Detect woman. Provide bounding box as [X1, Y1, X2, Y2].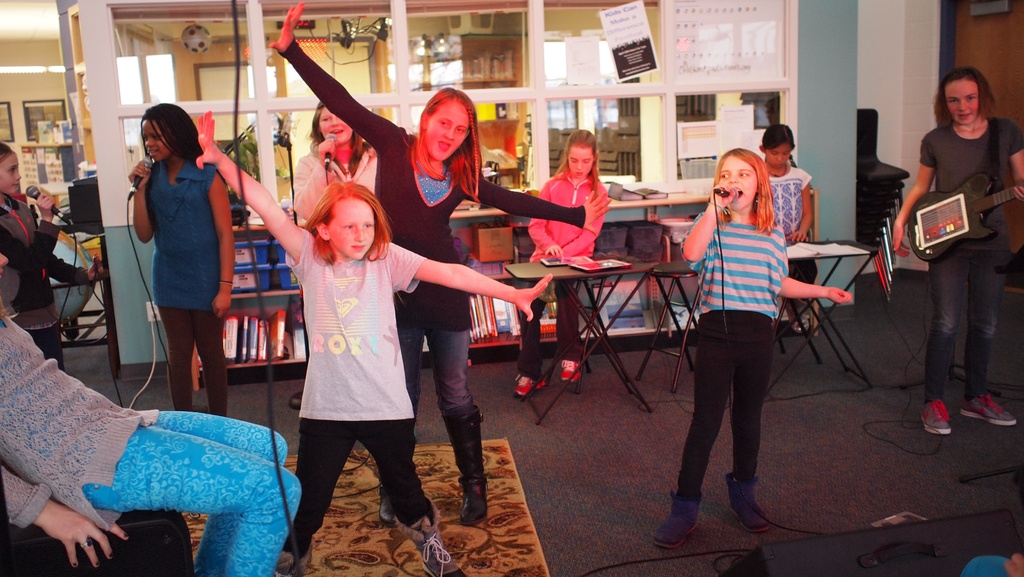
[893, 67, 1023, 436].
